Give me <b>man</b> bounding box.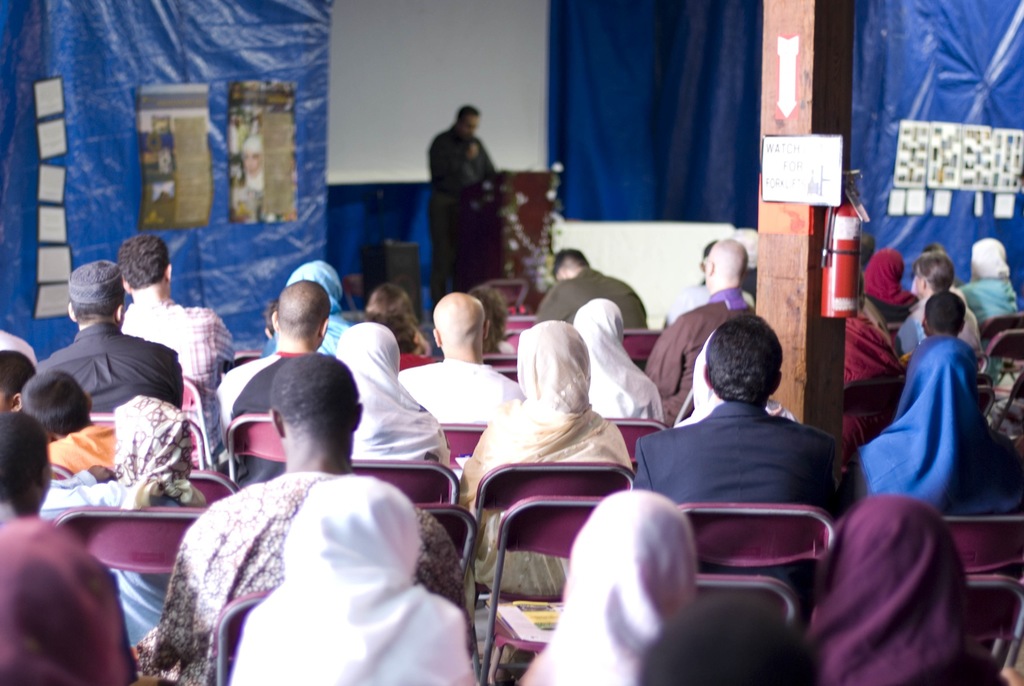
[648,236,749,424].
